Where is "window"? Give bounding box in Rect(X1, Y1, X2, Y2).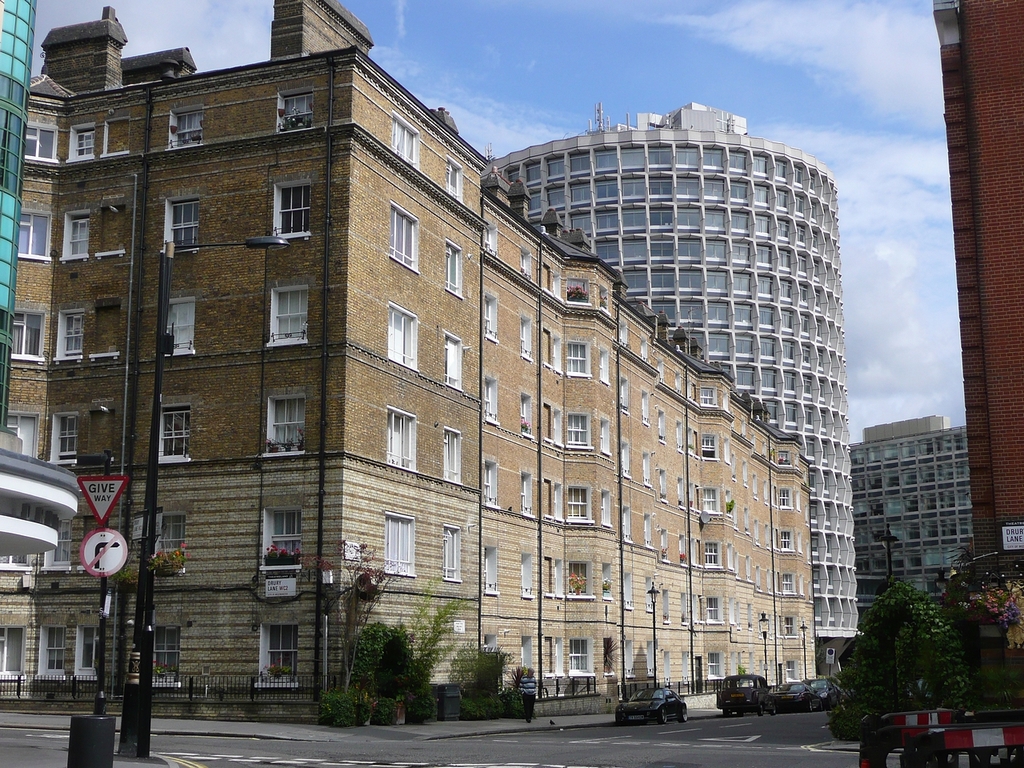
Rect(391, 206, 414, 278).
